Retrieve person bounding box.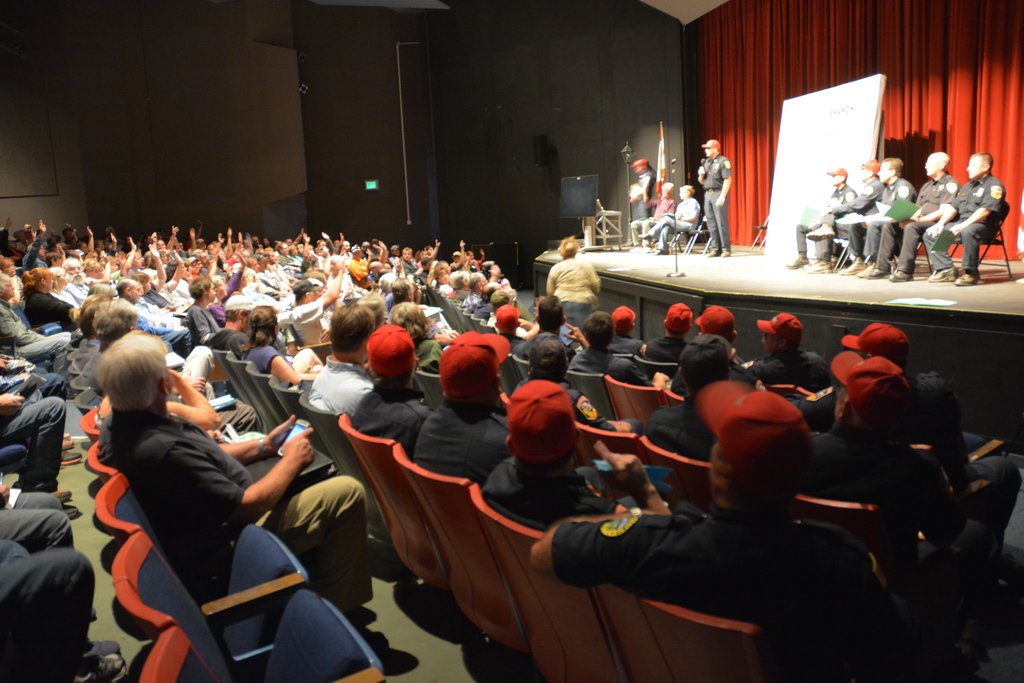
Bounding box: select_region(0, 532, 134, 682).
